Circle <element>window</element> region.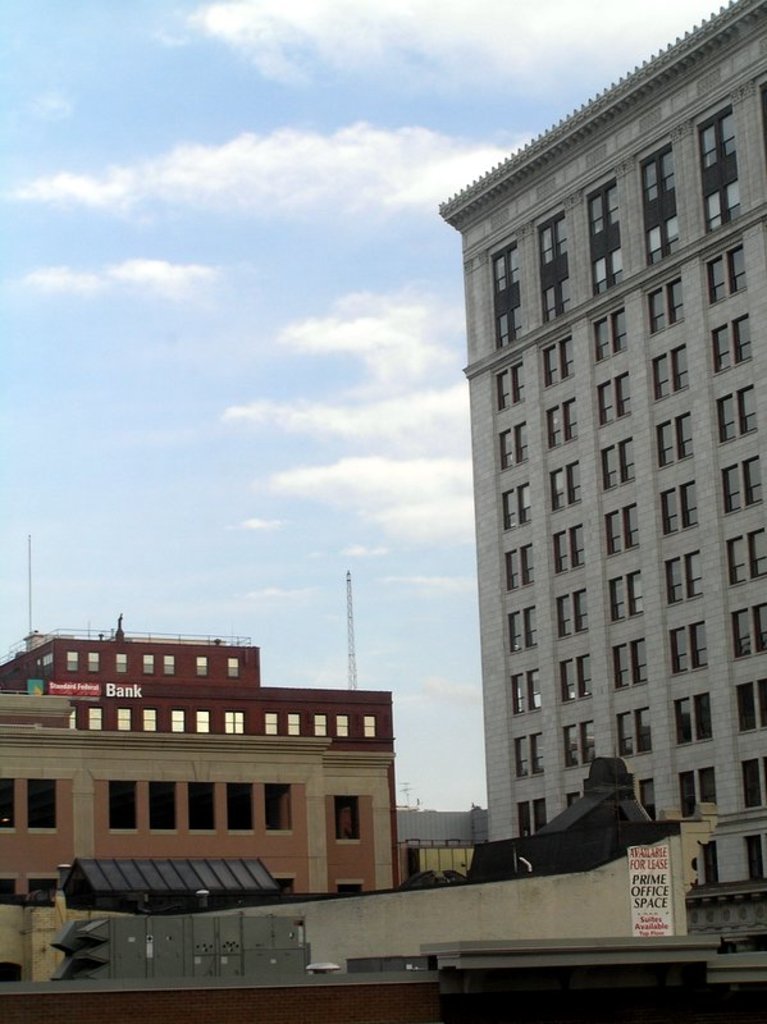
Region: Rect(513, 730, 544, 778).
